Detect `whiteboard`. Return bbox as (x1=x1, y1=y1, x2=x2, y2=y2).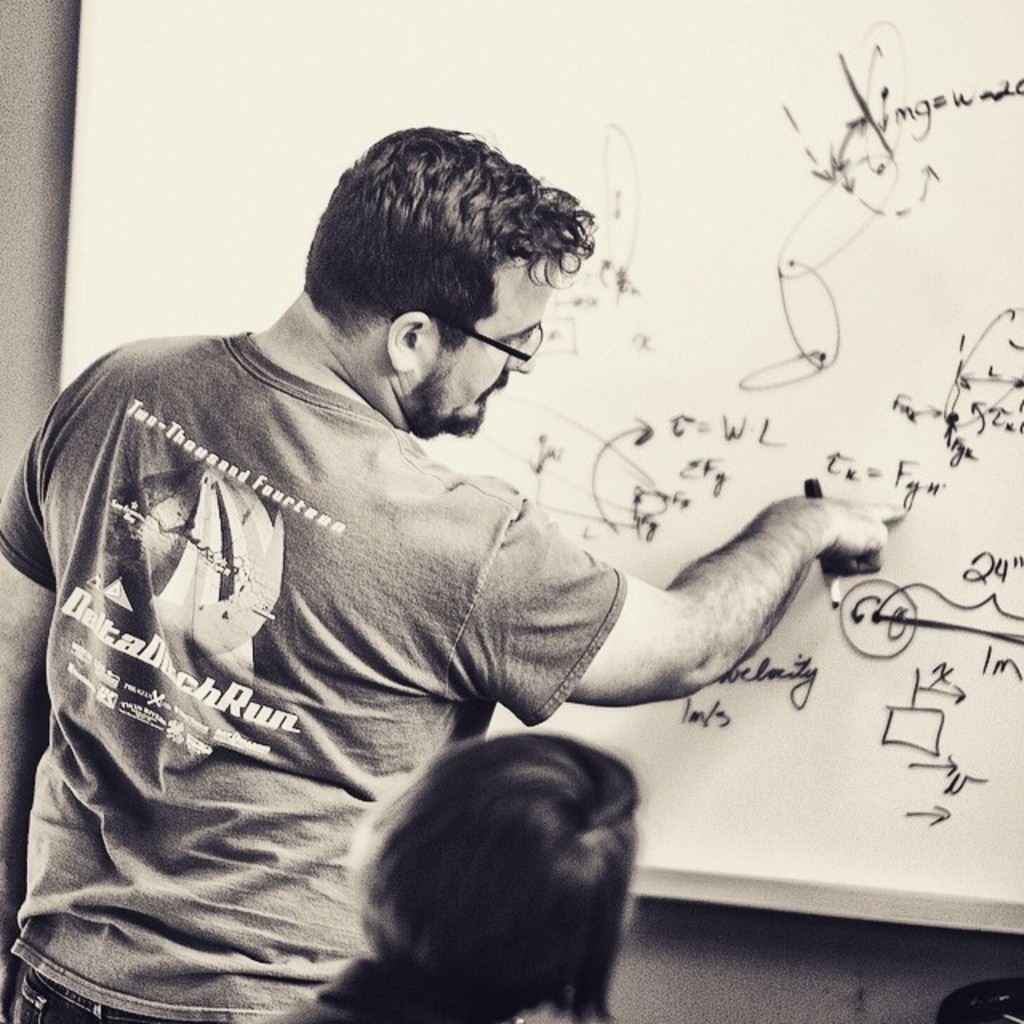
(x1=59, y1=8, x2=1022, y2=936).
